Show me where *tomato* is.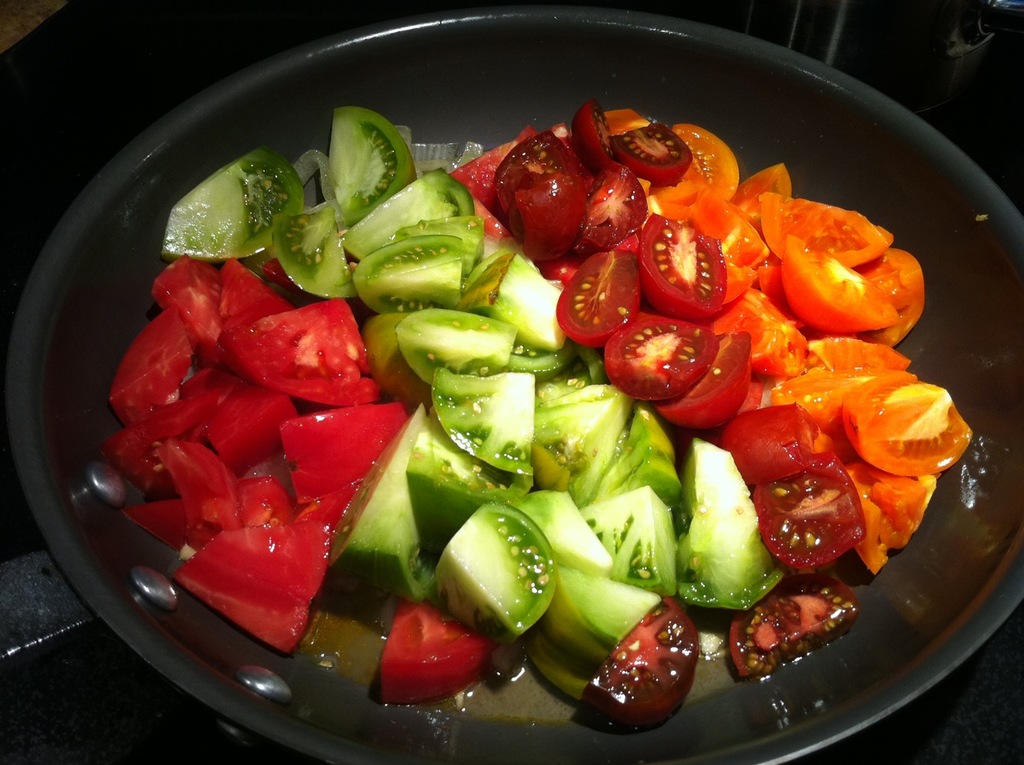
*tomato* is at x1=751, y1=456, x2=862, y2=567.
